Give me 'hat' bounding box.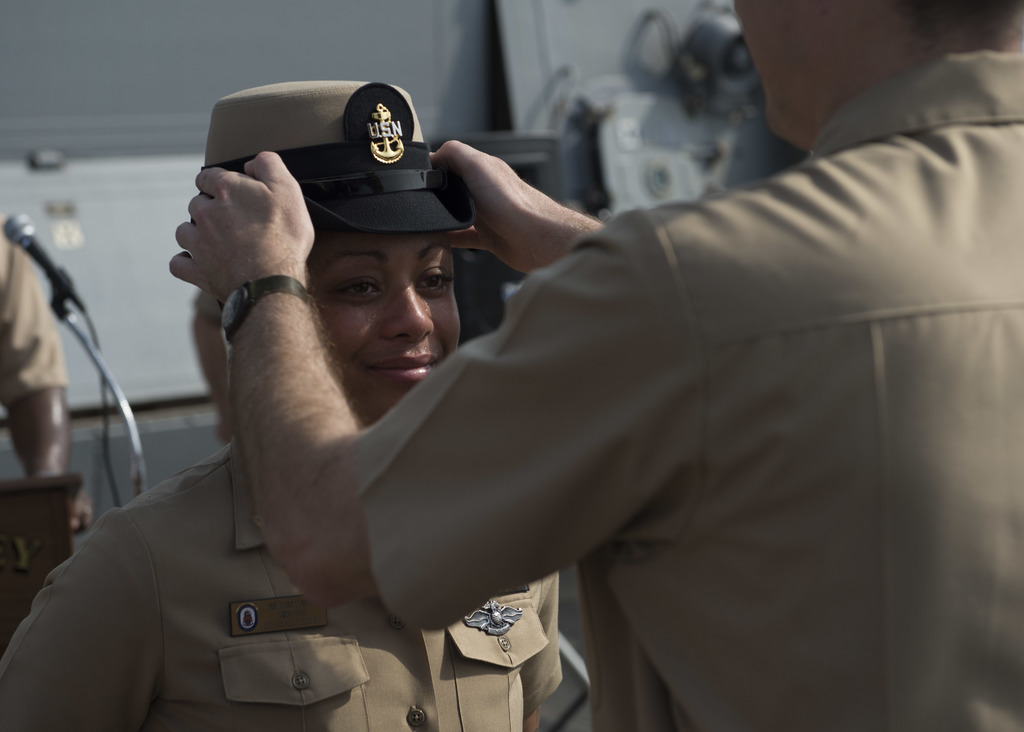
200,79,480,236.
